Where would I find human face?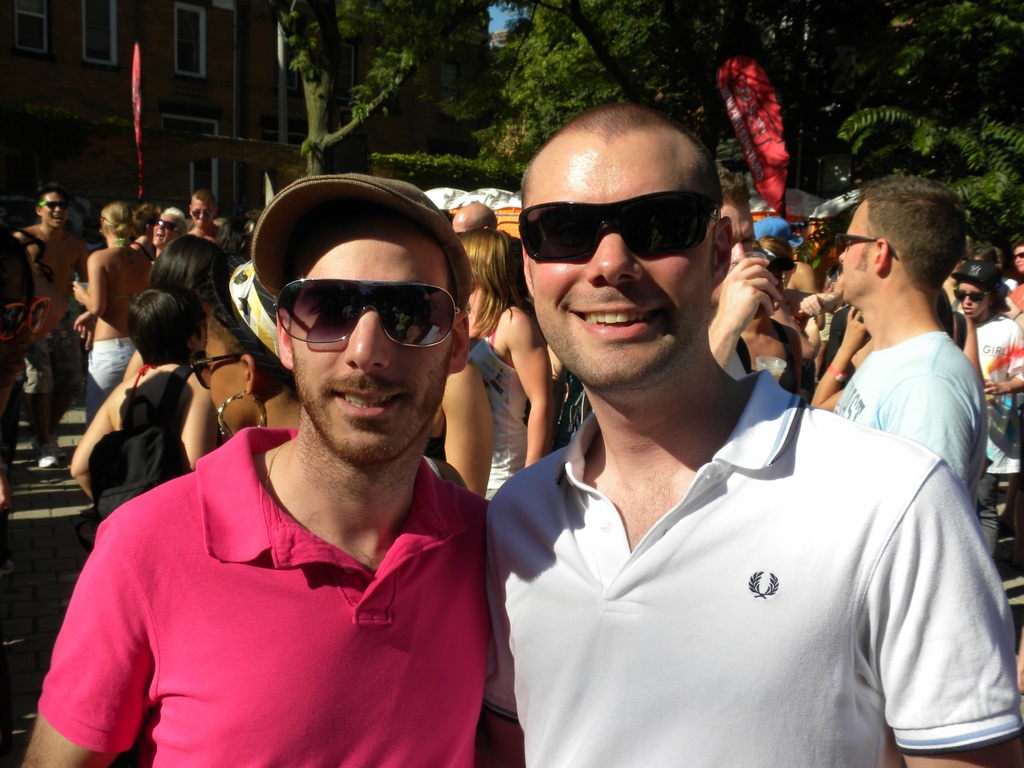
At [left=533, top=145, right=713, bottom=390].
